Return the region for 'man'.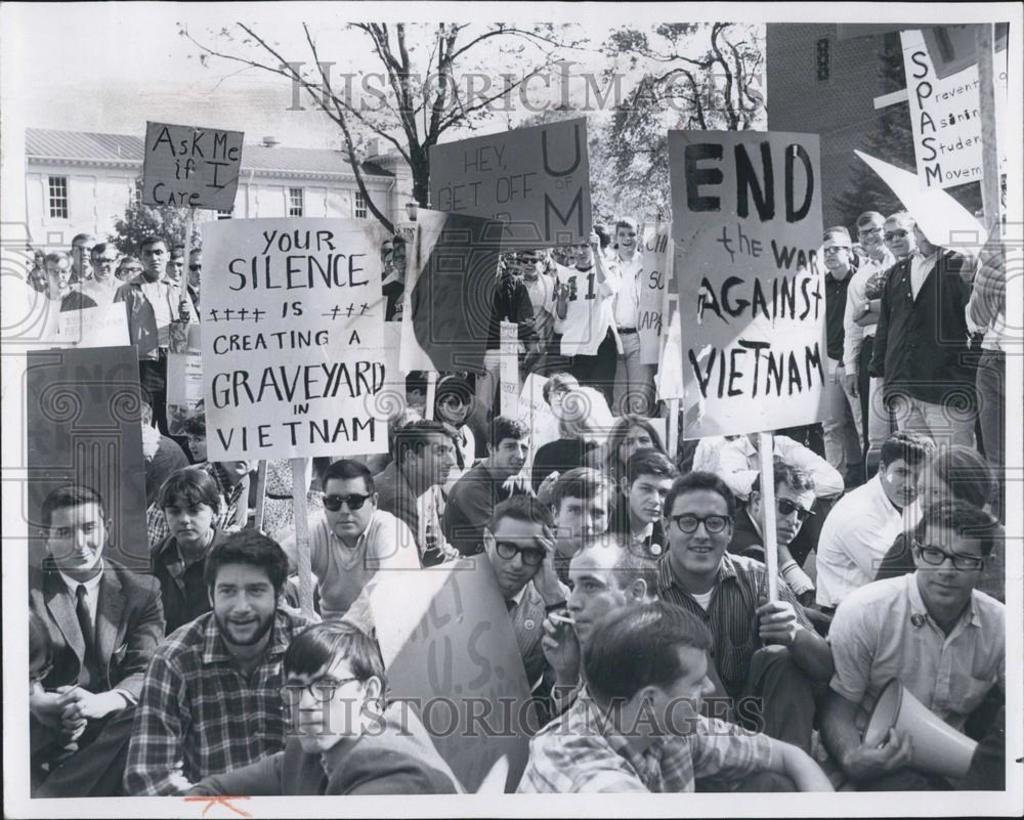
box=[515, 249, 557, 381].
